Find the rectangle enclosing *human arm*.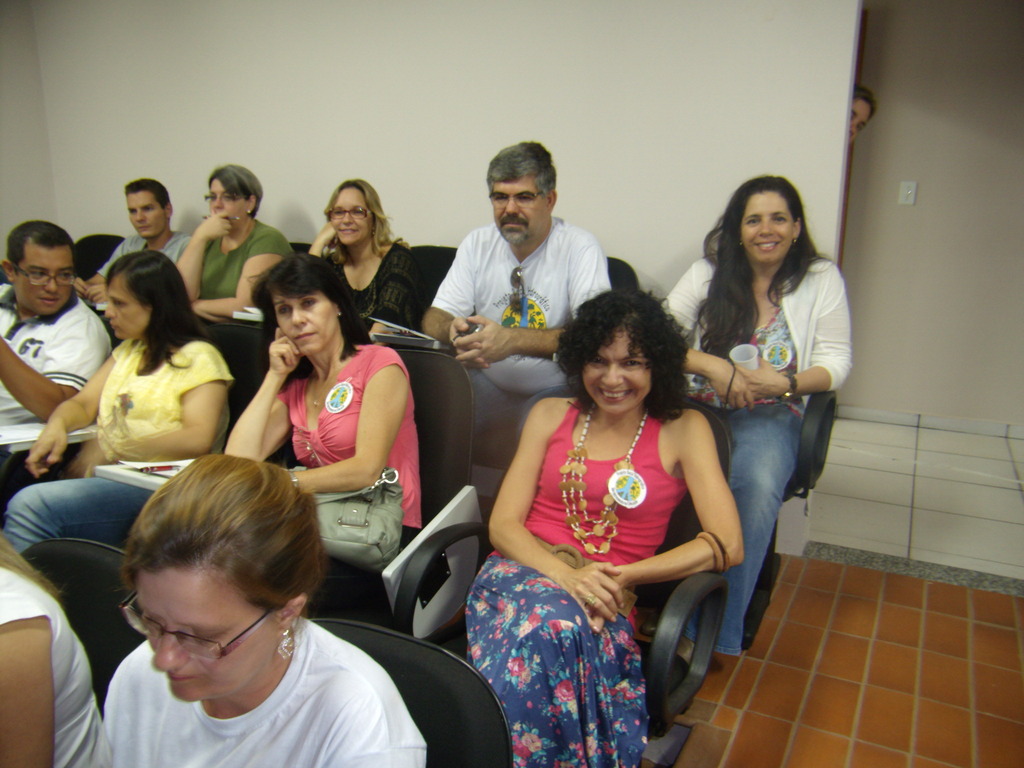
bbox=(87, 283, 112, 307).
